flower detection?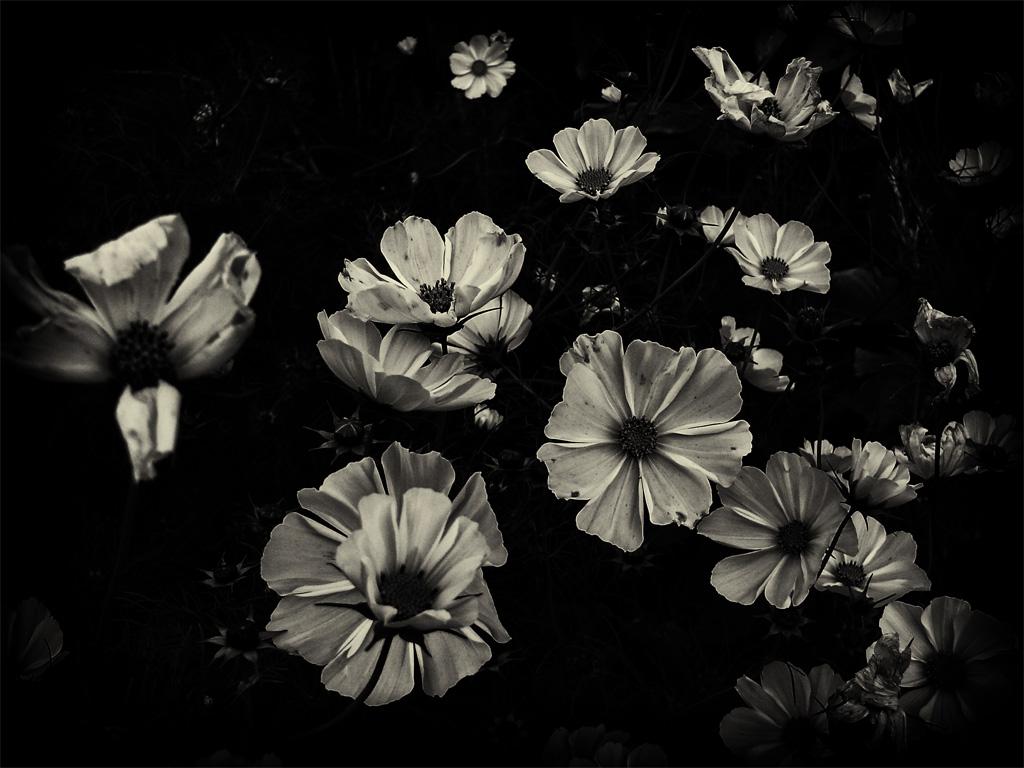
box=[0, 202, 262, 482]
